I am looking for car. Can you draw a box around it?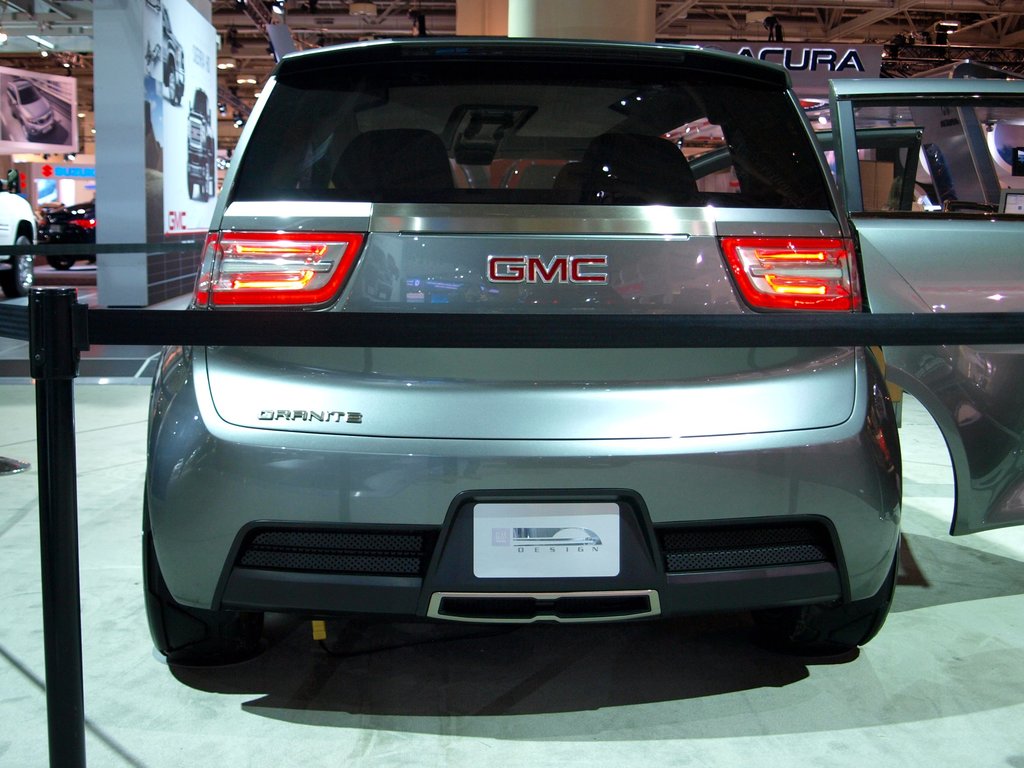
Sure, the bounding box is 147:28:1023:666.
